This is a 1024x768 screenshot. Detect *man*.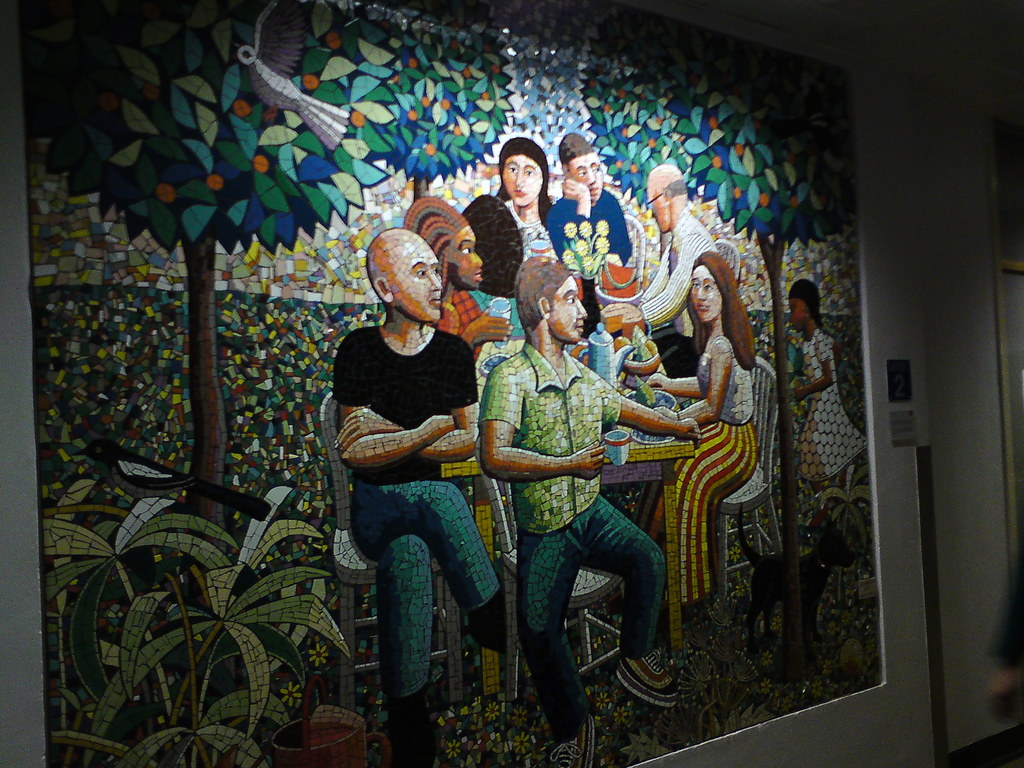
<box>612,156,719,376</box>.
